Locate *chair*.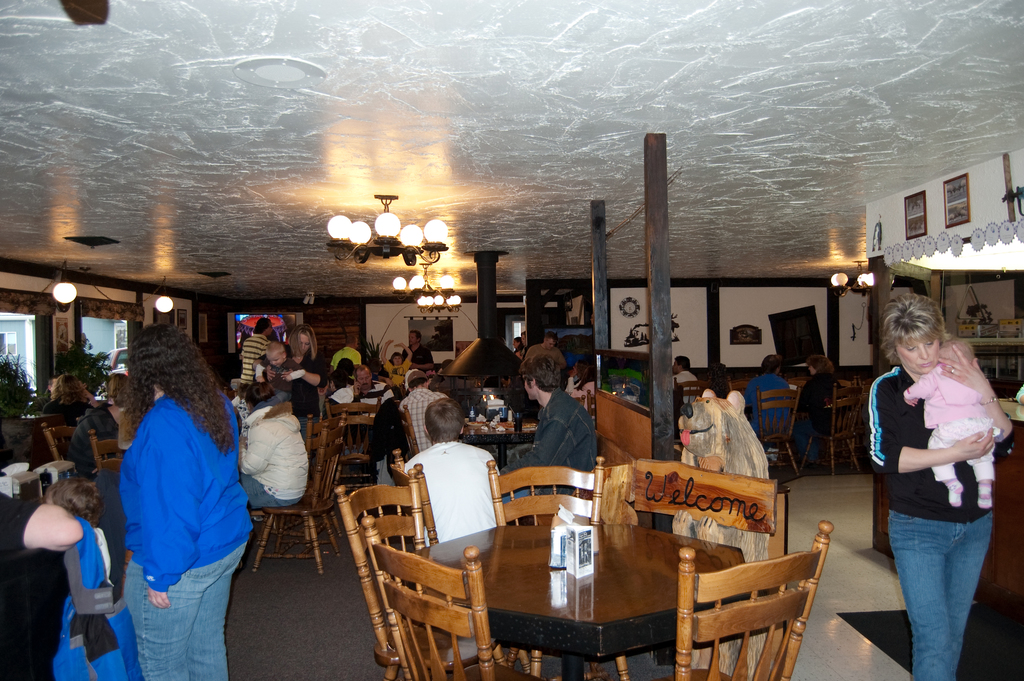
Bounding box: {"x1": 728, "y1": 375, "x2": 762, "y2": 407}.
